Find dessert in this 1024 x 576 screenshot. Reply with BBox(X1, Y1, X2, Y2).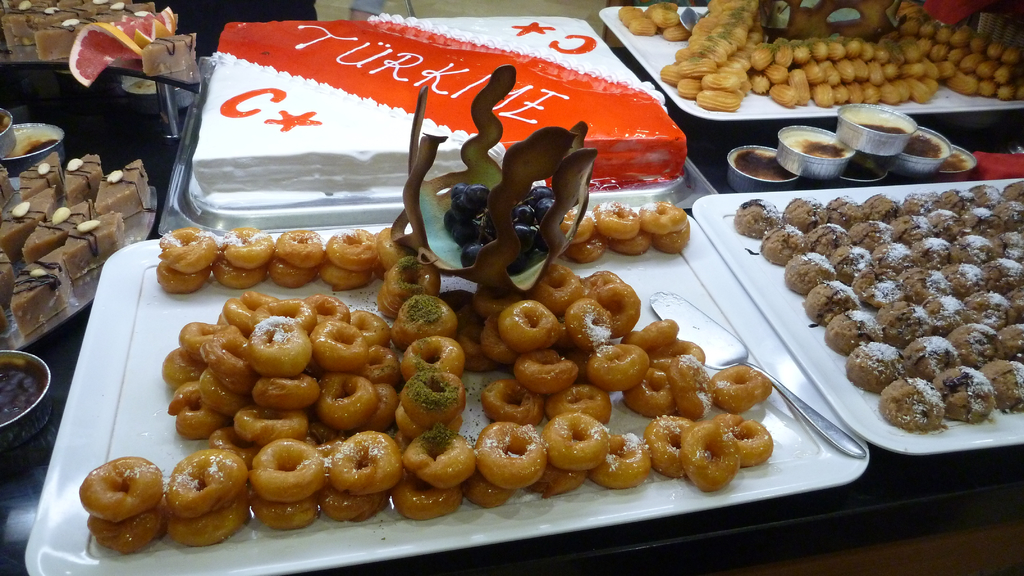
BBox(218, 230, 269, 285).
